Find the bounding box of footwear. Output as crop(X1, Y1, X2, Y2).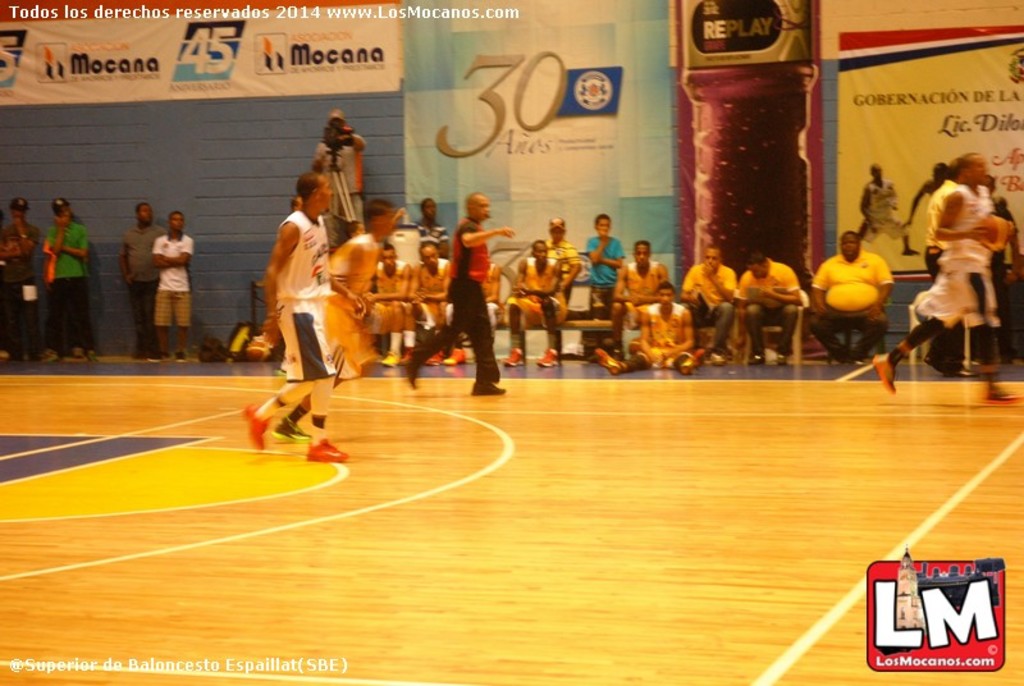
crop(989, 385, 1023, 404).
